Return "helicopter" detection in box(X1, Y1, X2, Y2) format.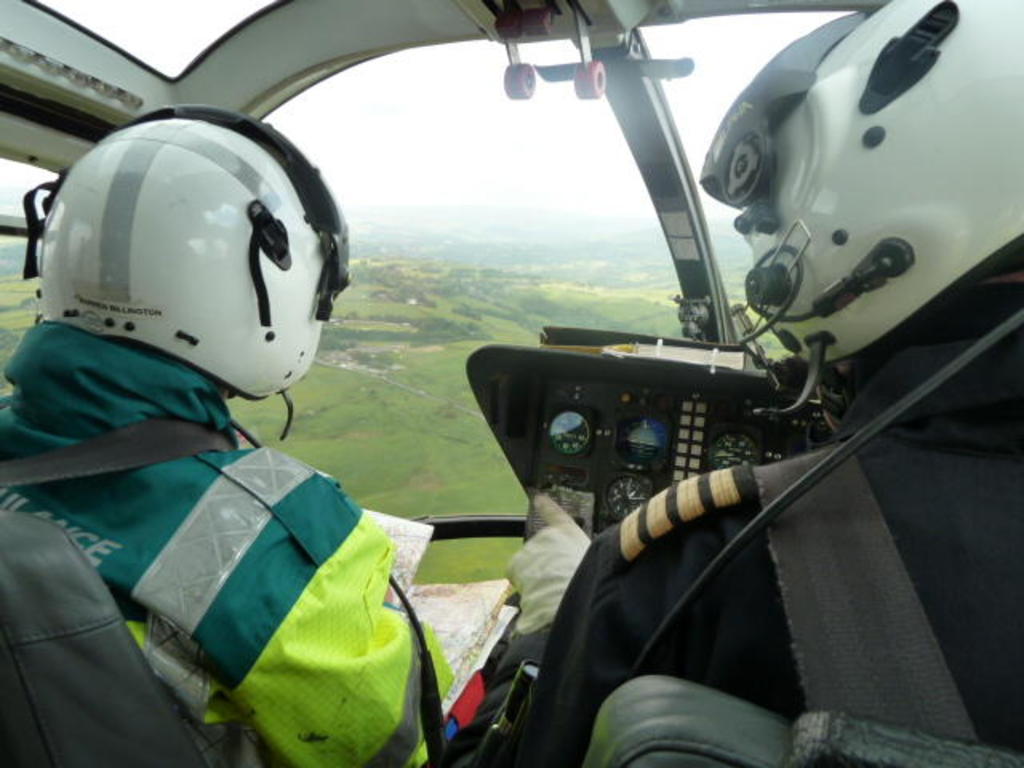
box(16, 0, 1023, 699).
